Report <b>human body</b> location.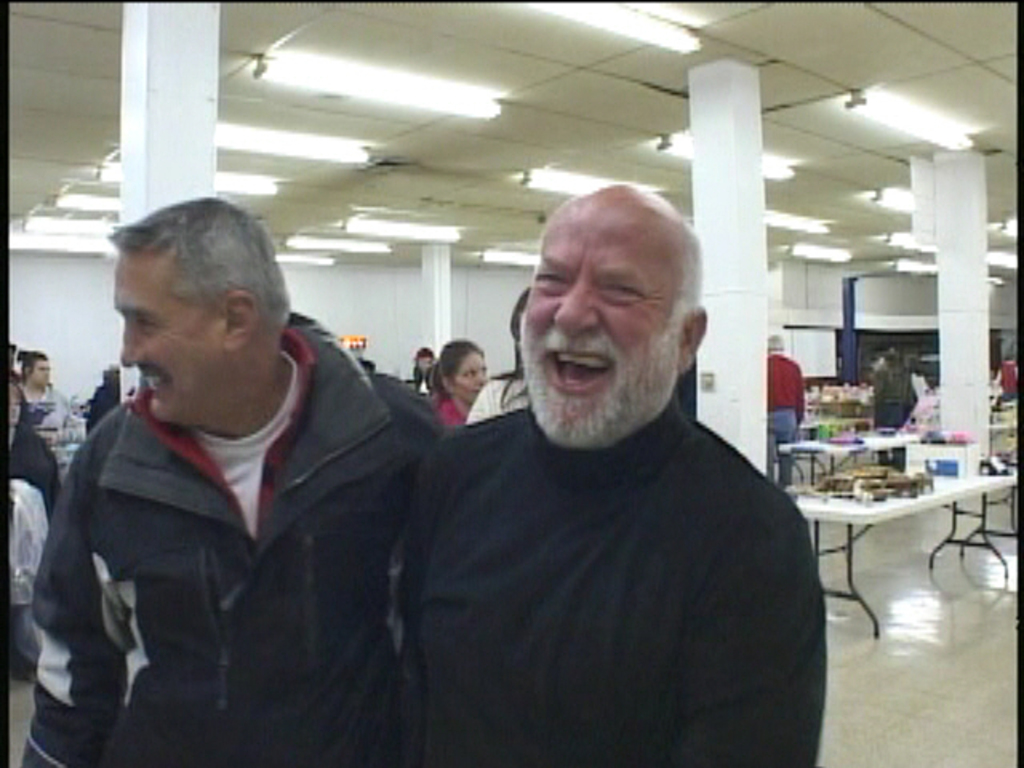
Report: <box>438,395,467,432</box>.
